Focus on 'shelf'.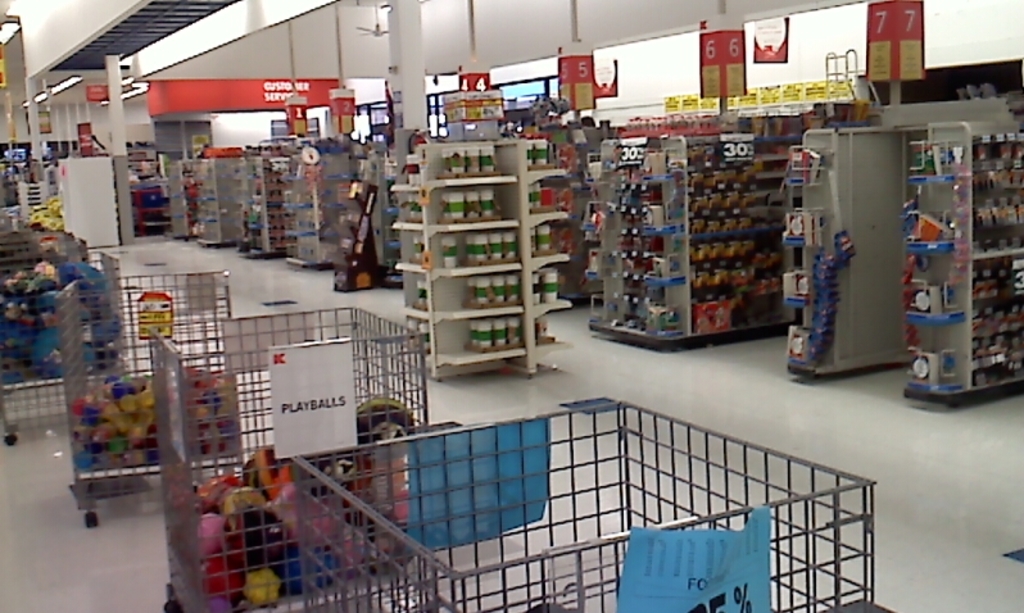
Focused at (x1=391, y1=153, x2=568, y2=372).
